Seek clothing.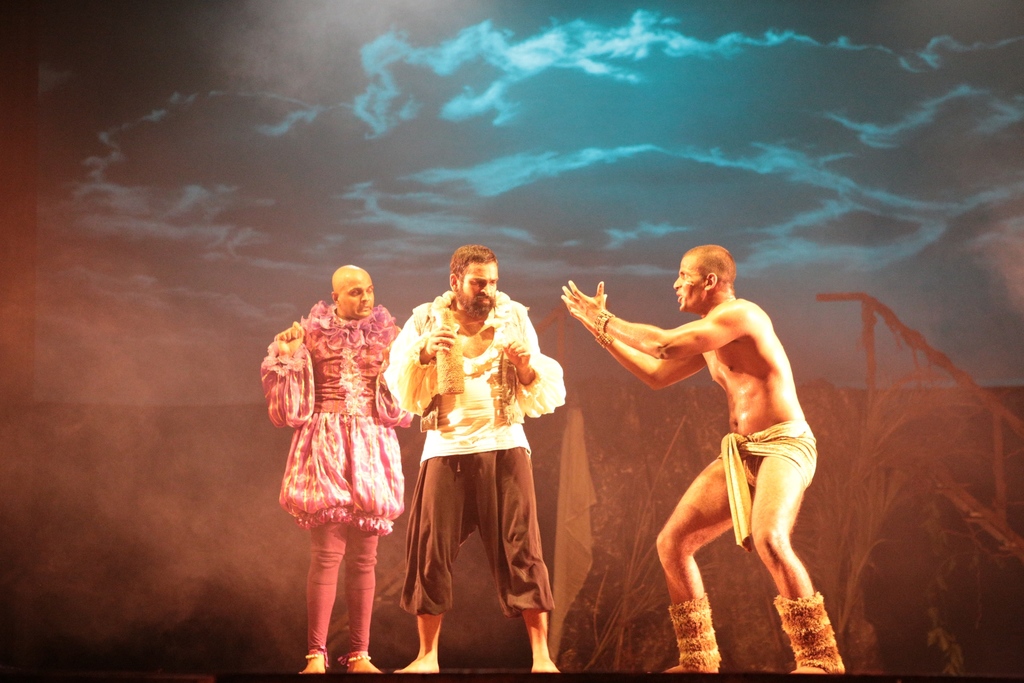
[257, 292, 415, 536].
